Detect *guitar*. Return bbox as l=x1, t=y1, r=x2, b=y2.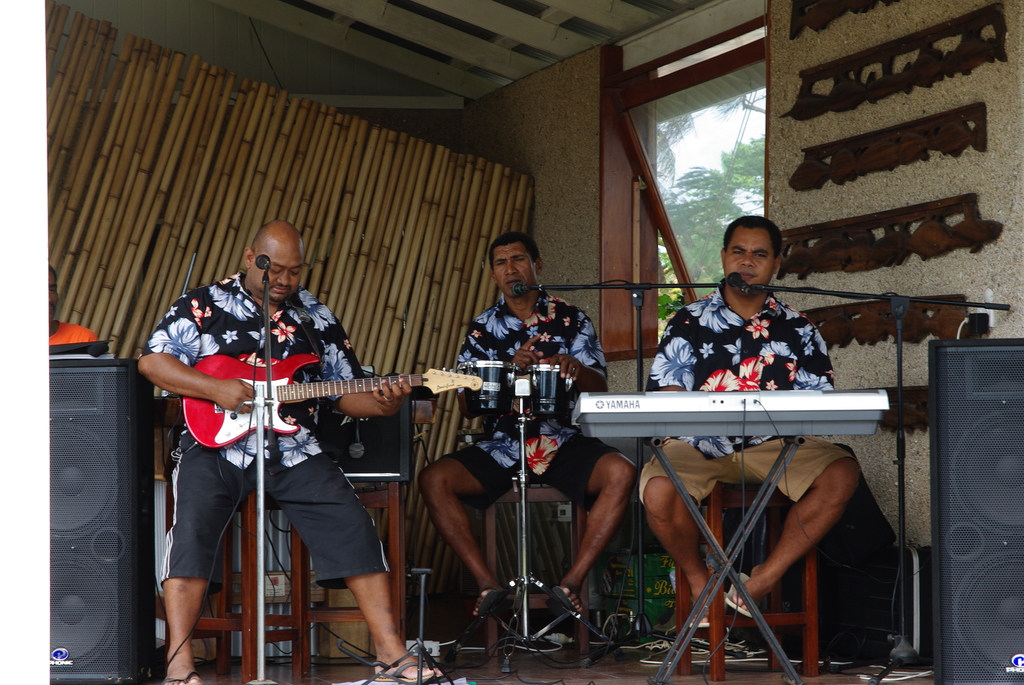
l=180, t=353, r=483, b=449.
